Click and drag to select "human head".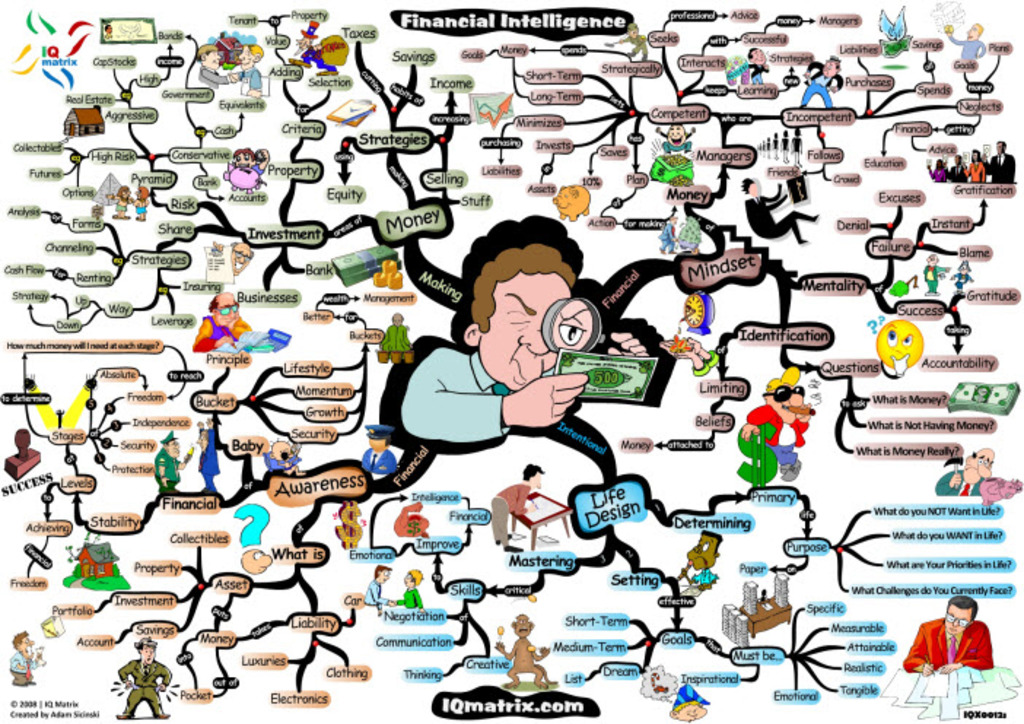
Selection: <bbox>295, 16, 318, 54</bbox>.
